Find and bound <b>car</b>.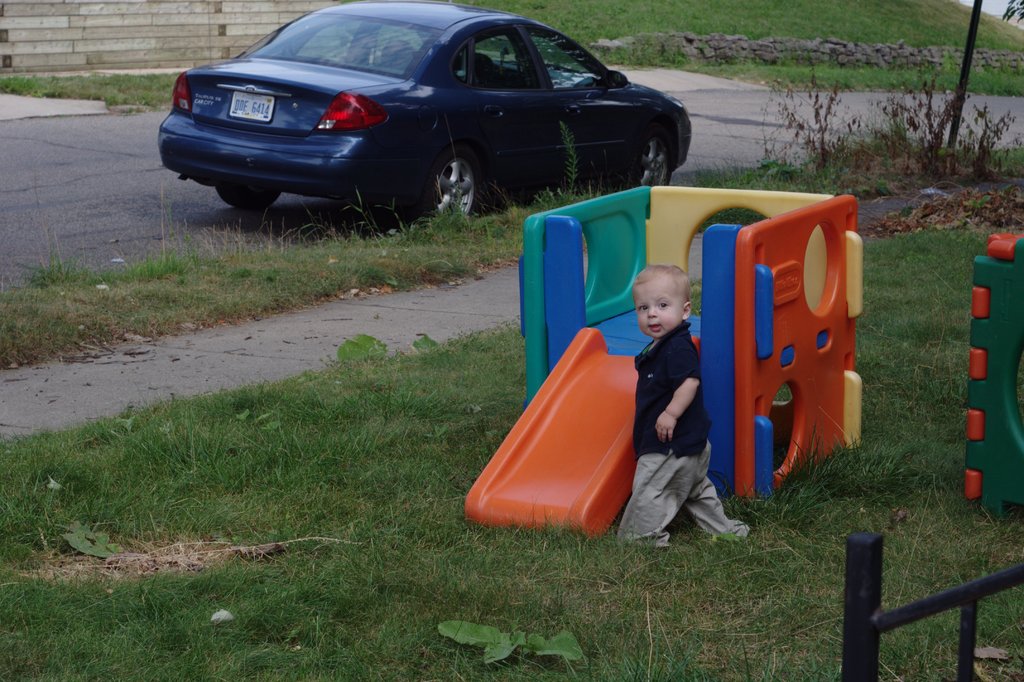
Bound: 153 2 694 219.
